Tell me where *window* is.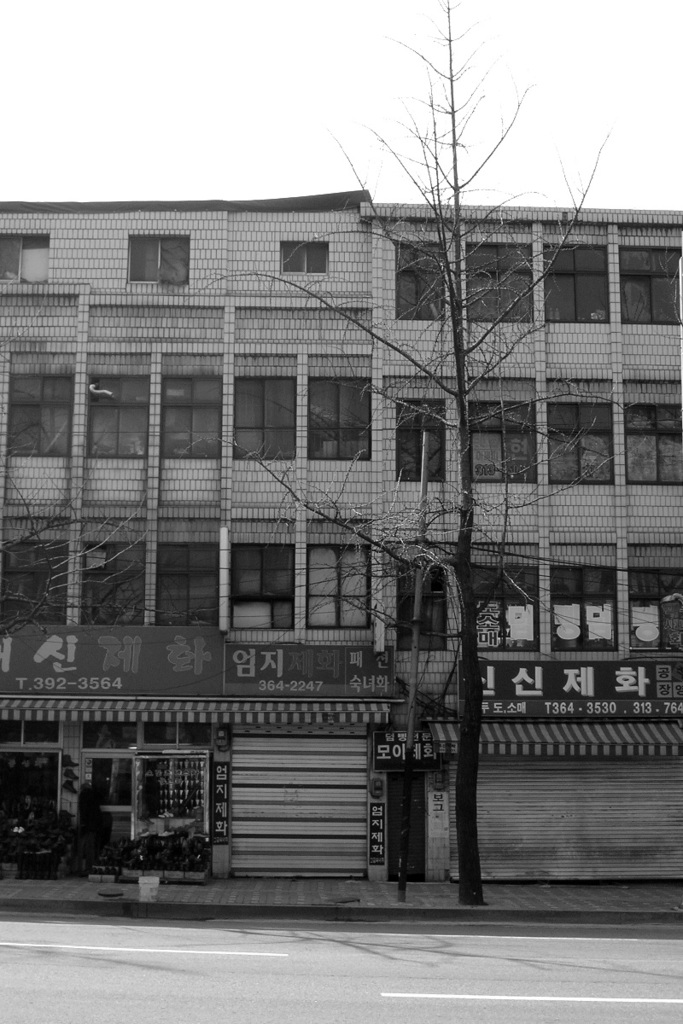
*window* is at 154,544,225,626.
